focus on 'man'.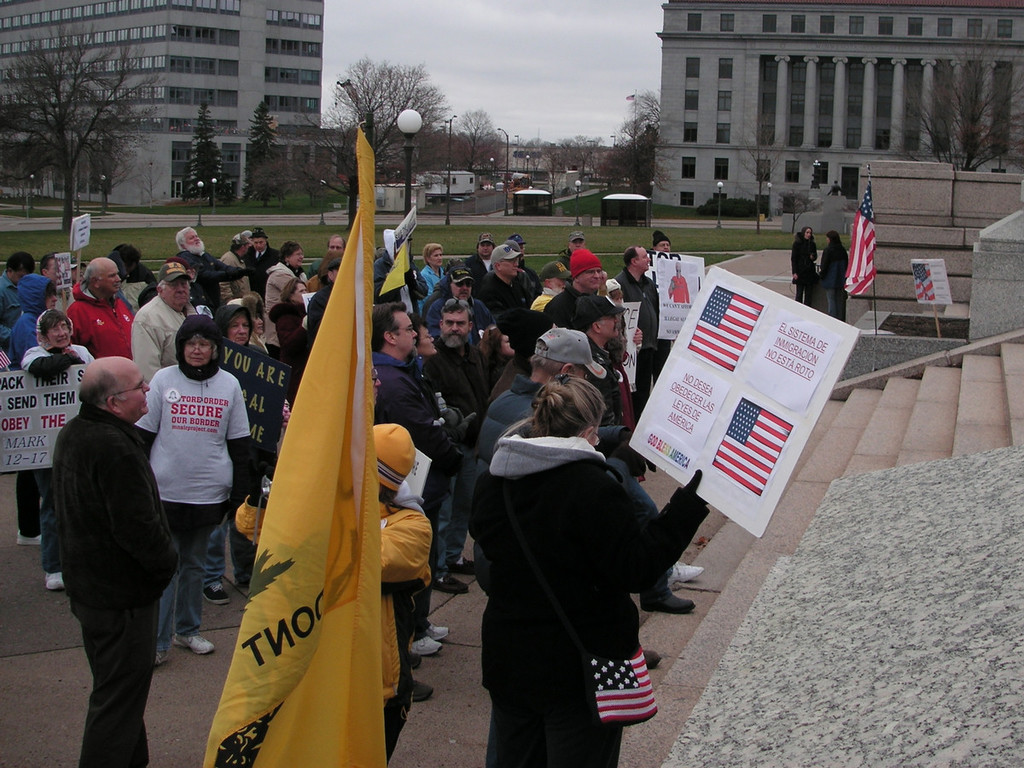
Focused at <region>172, 224, 240, 313</region>.
